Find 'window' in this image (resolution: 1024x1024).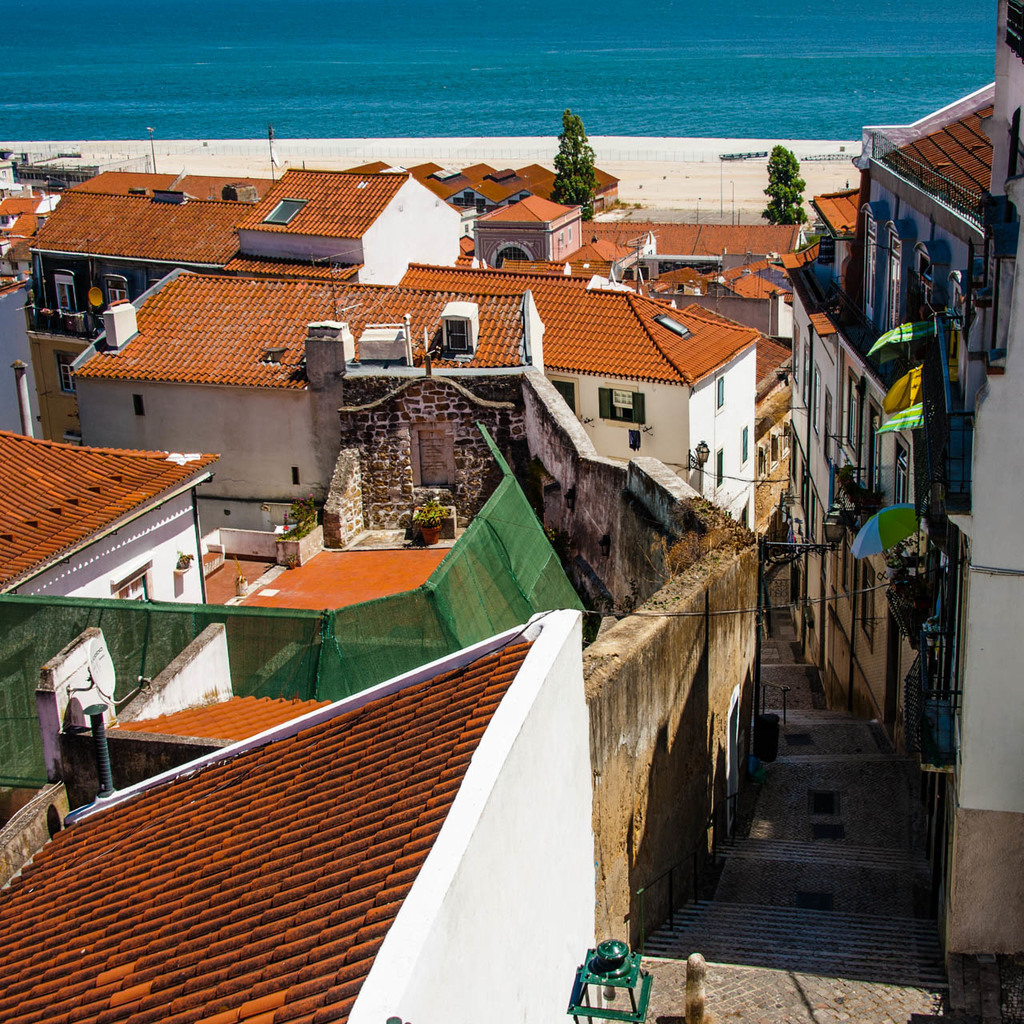
locate(102, 274, 130, 306).
